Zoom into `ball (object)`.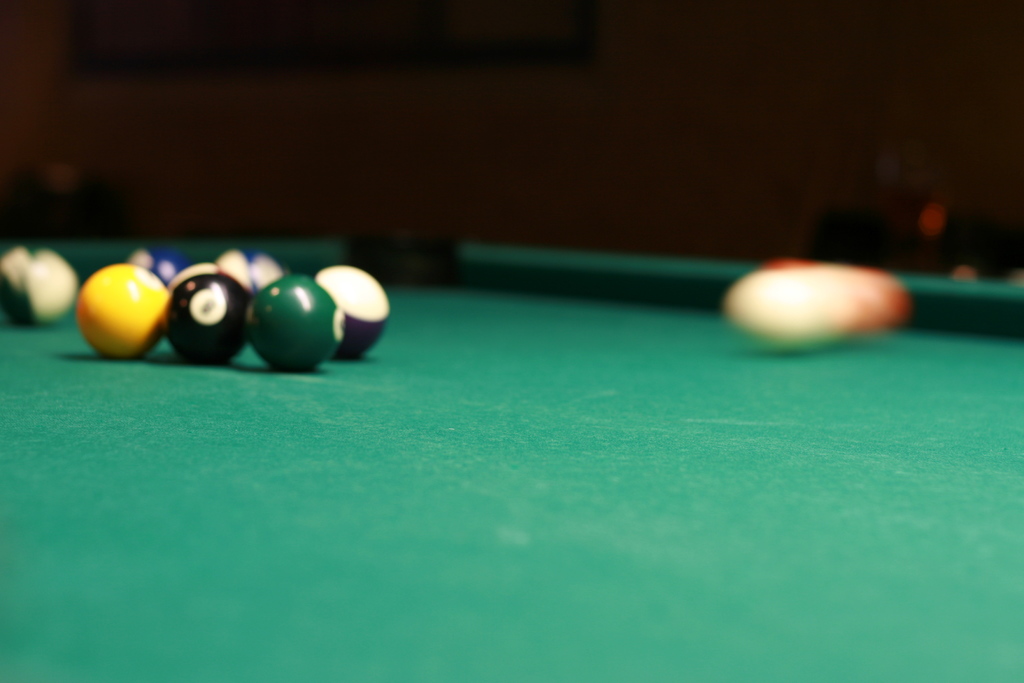
Zoom target: <bbox>0, 244, 74, 325</bbox>.
